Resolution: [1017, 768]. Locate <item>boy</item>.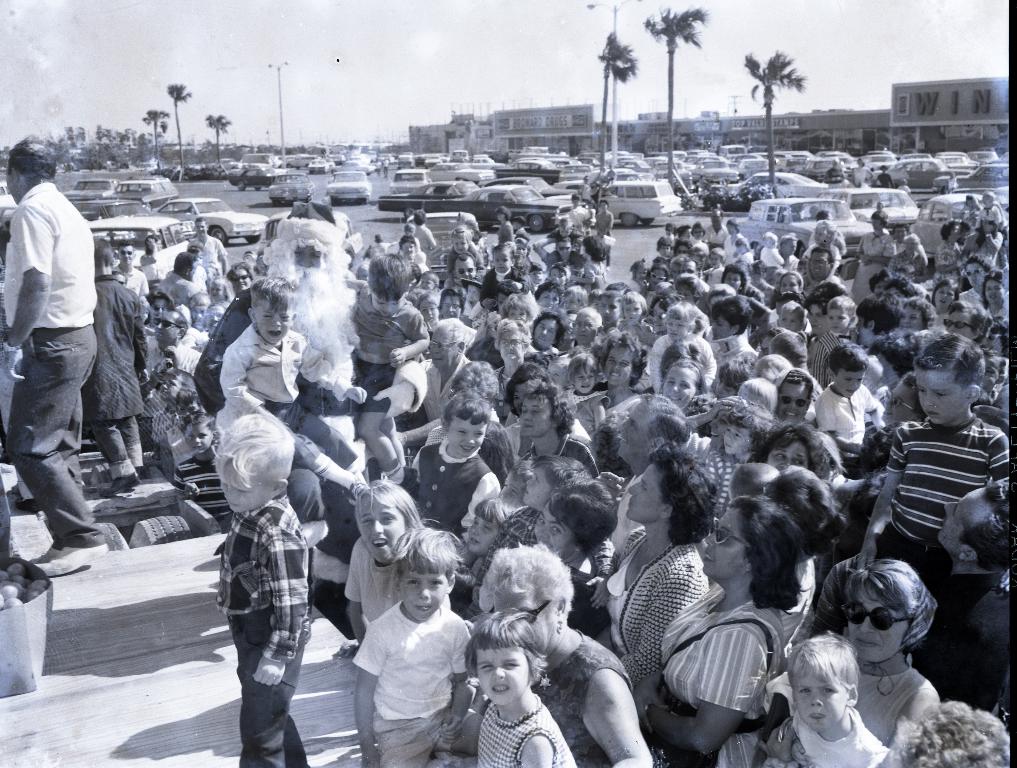
box(189, 401, 331, 755).
